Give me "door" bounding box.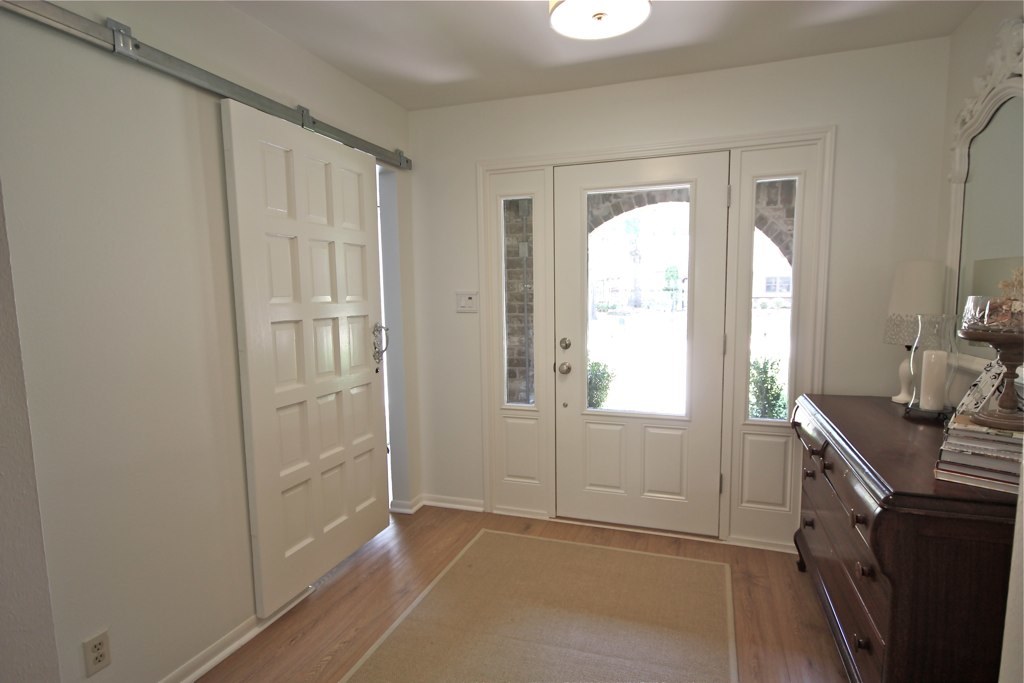
(x1=557, y1=155, x2=731, y2=536).
